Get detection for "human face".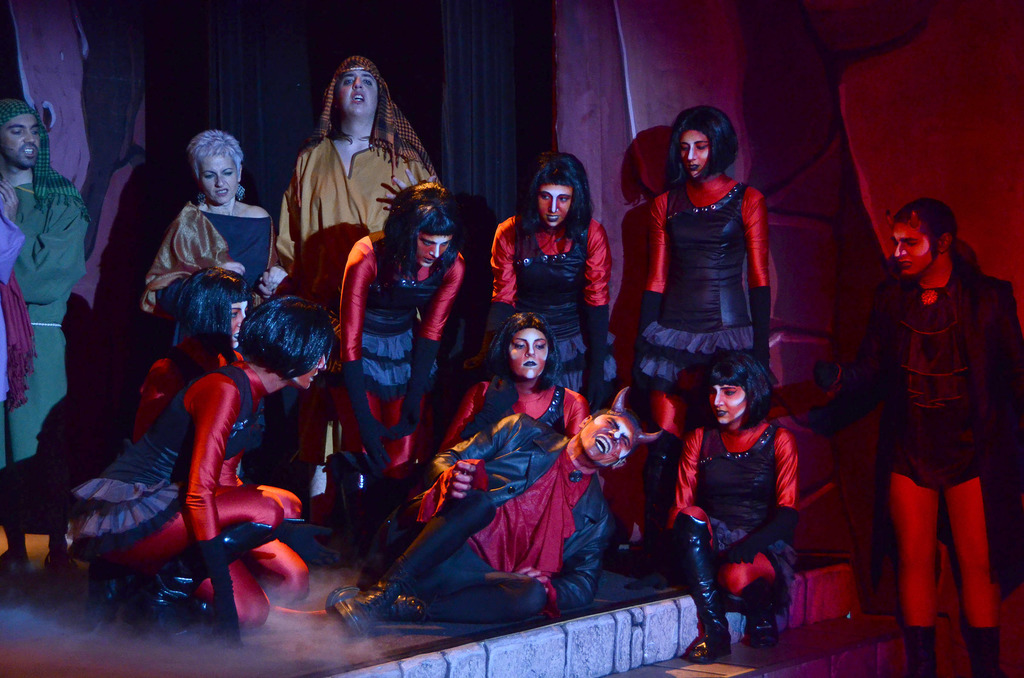
Detection: <box>508,324,551,379</box>.
